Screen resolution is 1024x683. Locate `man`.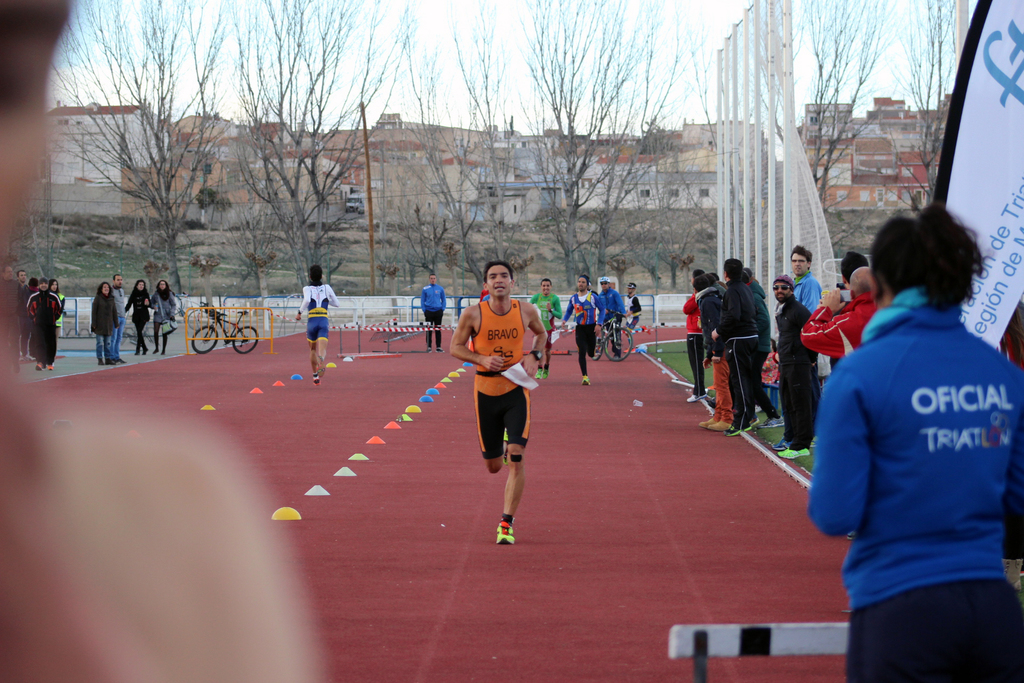
left=600, top=277, right=622, bottom=356.
